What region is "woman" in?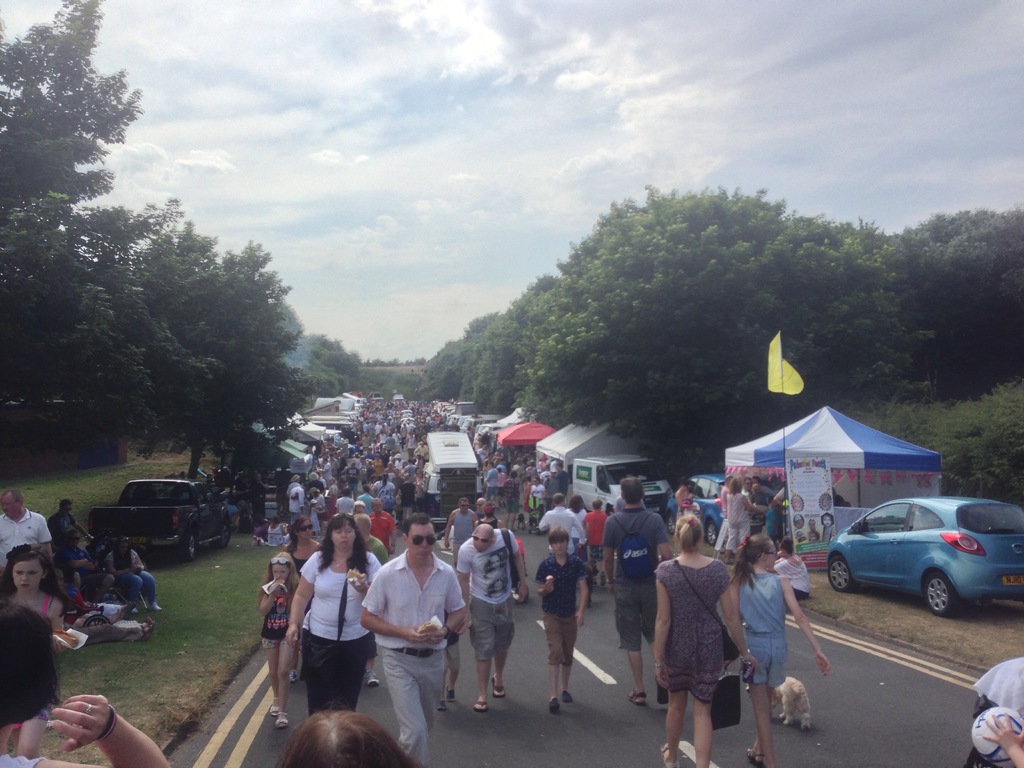
(475,500,506,528).
